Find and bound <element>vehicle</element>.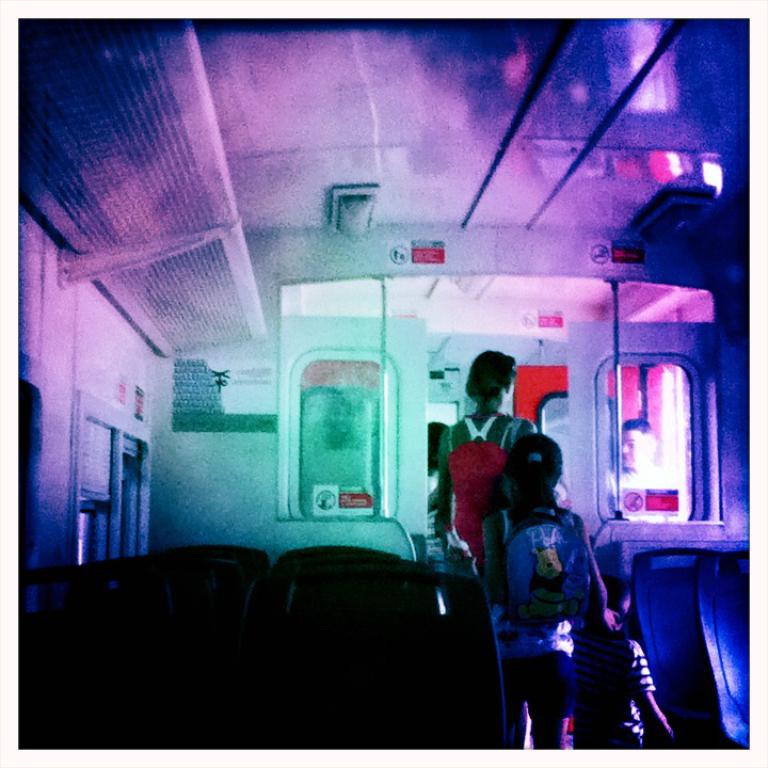
Bound: x1=0, y1=0, x2=767, y2=755.
